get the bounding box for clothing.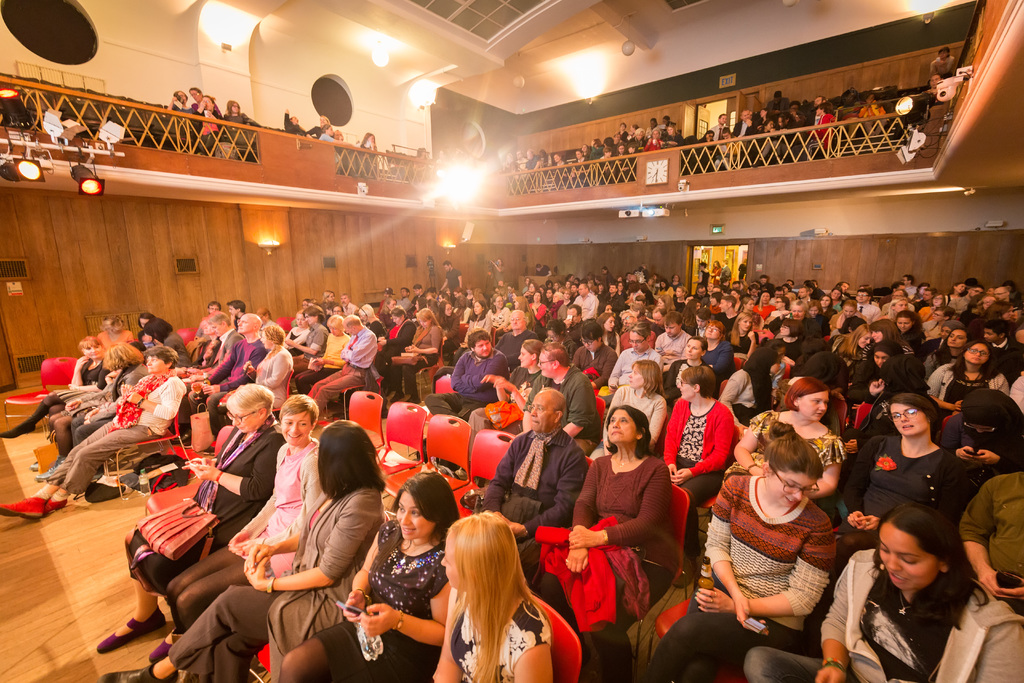
[x1=803, y1=322, x2=815, y2=331].
